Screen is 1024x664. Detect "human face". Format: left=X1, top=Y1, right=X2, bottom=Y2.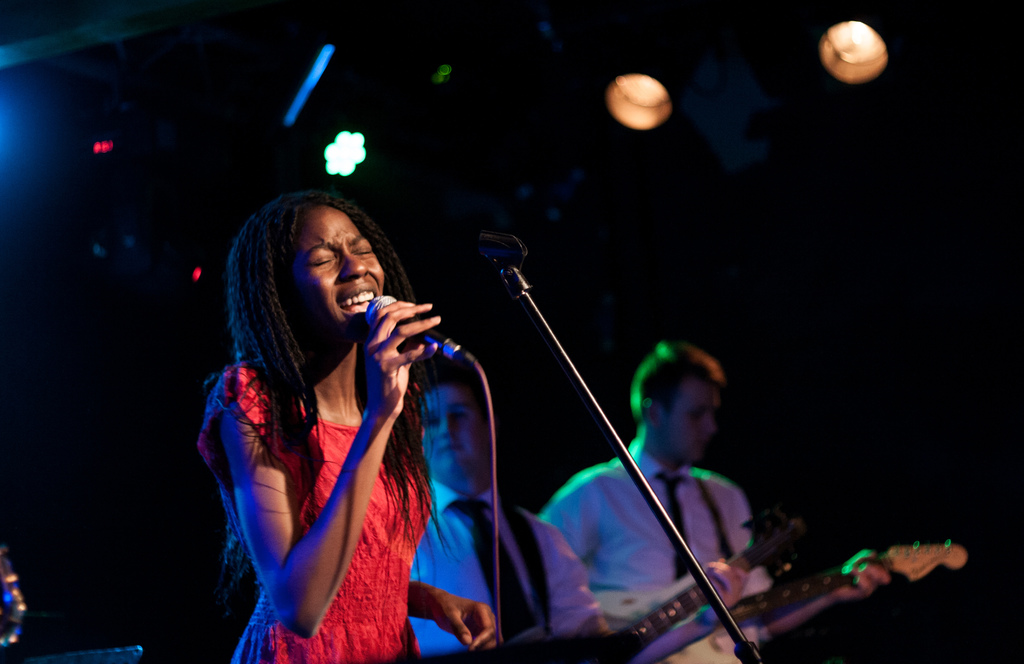
left=662, top=387, right=721, bottom=464.
